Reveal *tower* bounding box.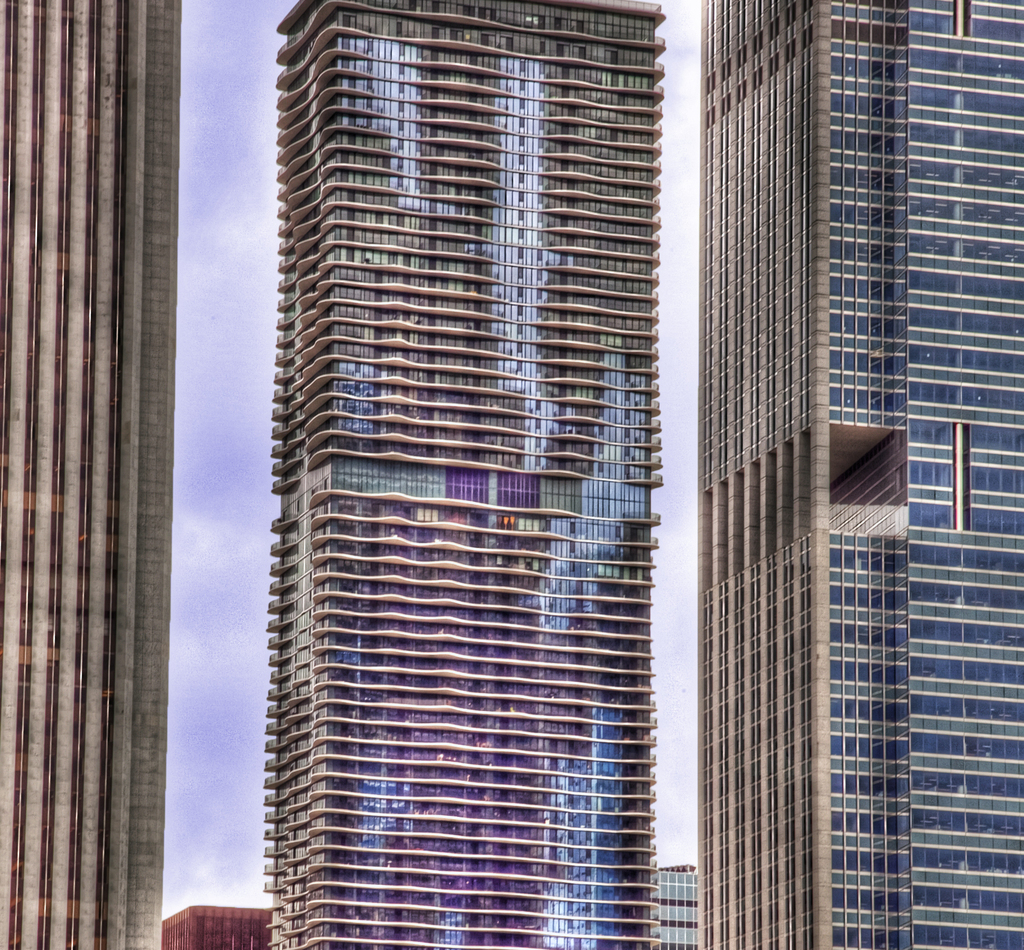
Revealed: BBox(0, 0, 182, 949).
